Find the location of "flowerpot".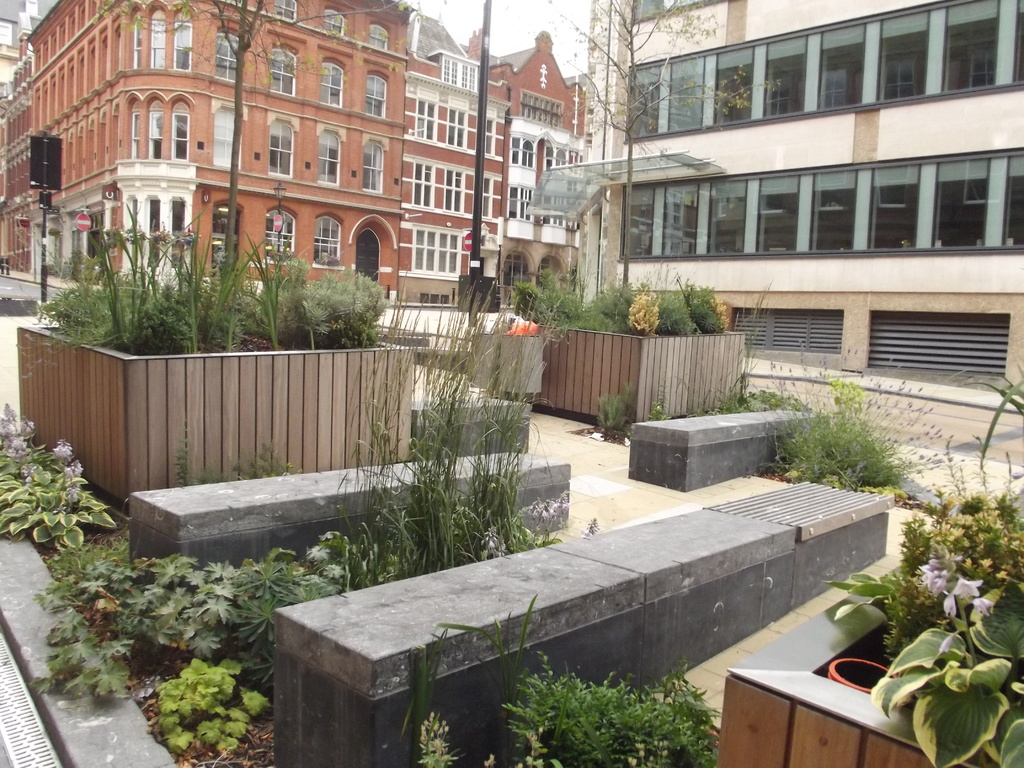
Location: x1=822, y1=652, x2=897, y2=693.
